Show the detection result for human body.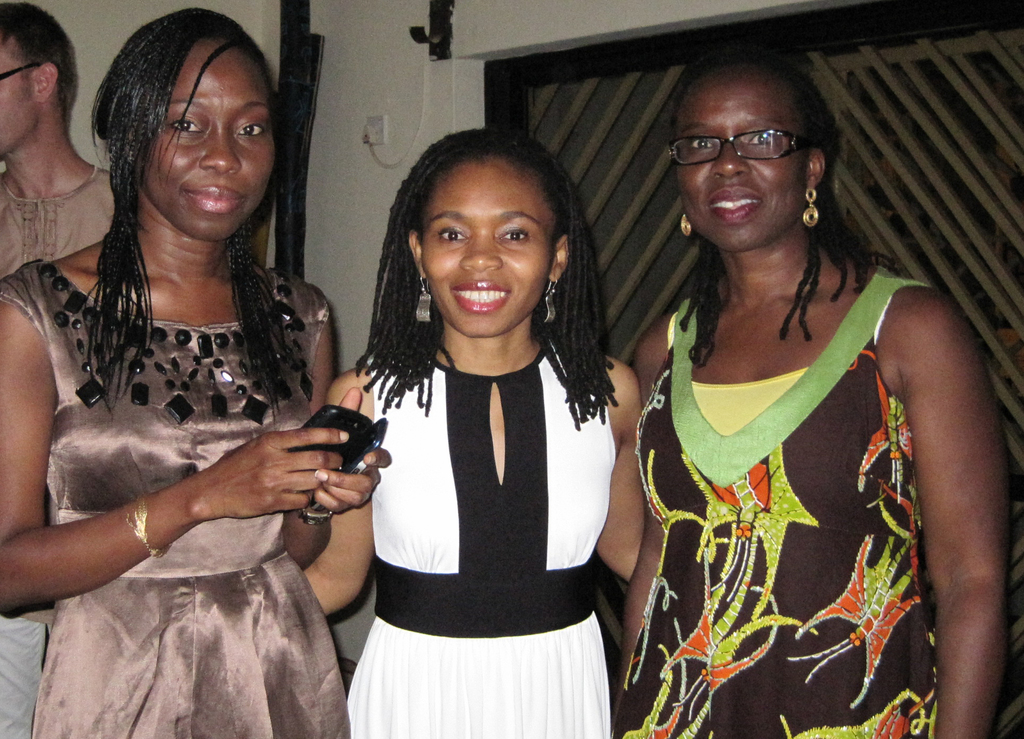
632, 94, 977, 735.
